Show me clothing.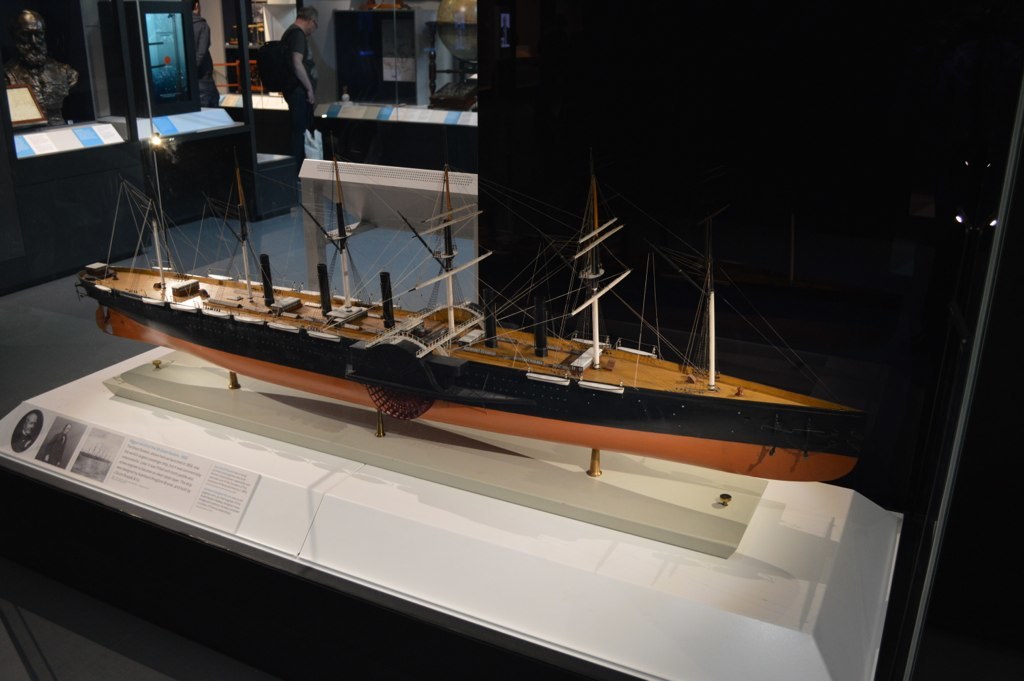
clothing is here: [273, 25, 318, 171].
